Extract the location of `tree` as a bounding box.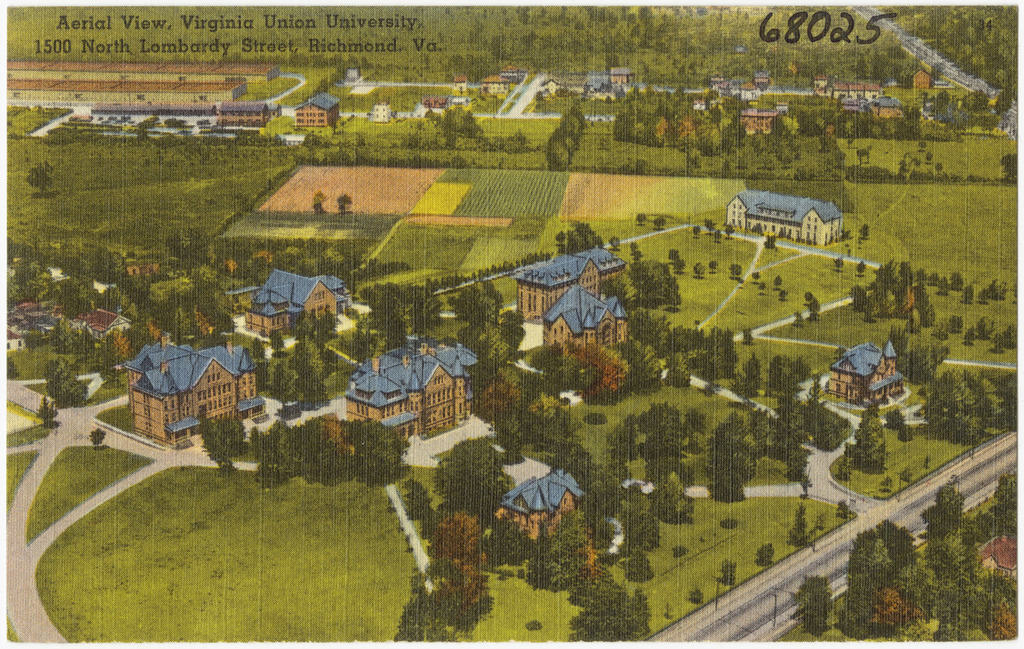
bbox=(629, 257, 682, 307).
